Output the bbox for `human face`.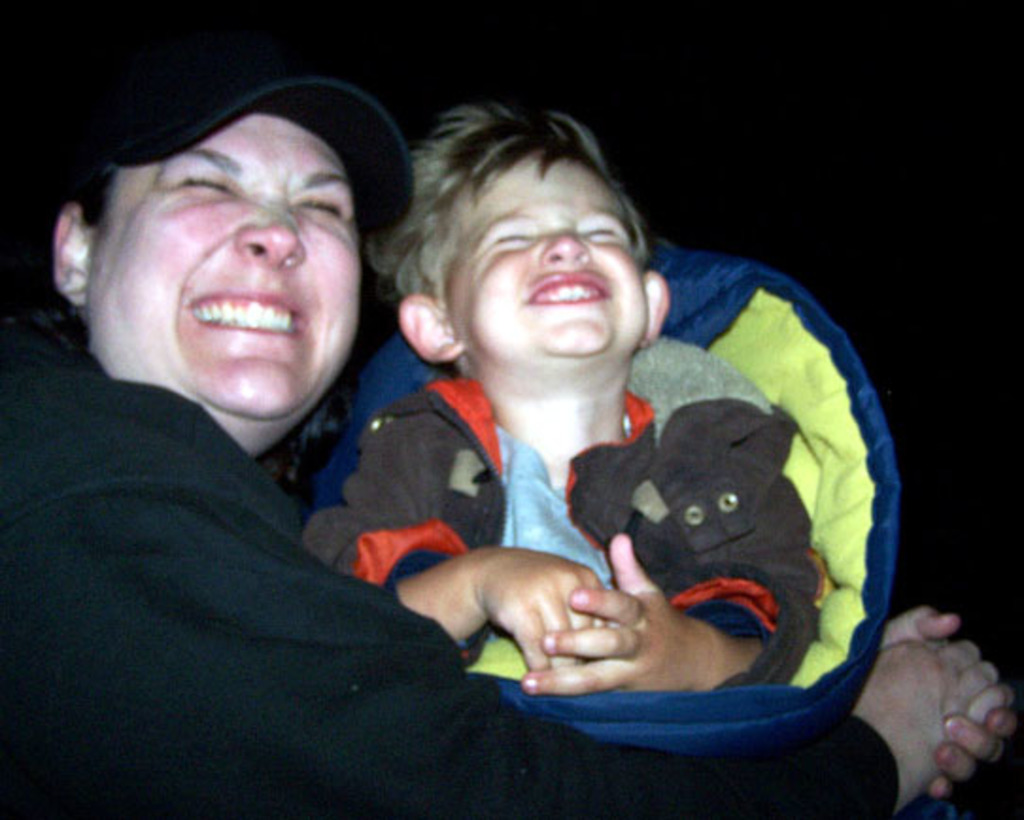
x1=76, y1=104, x2=376, y2=436.
